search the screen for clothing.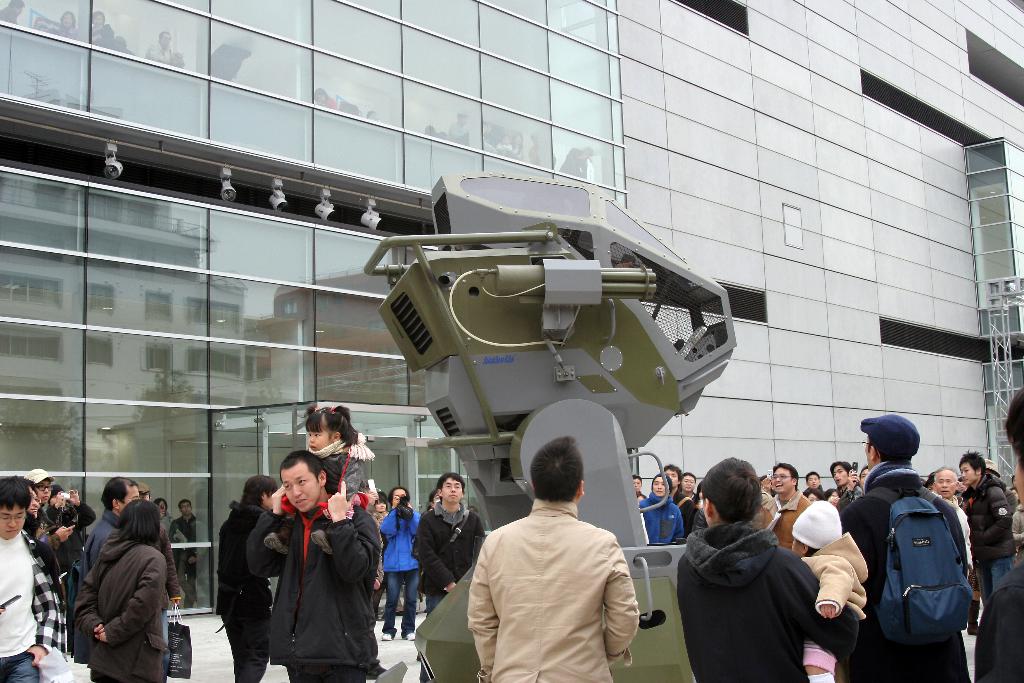
Found at pyautogui.locateOnScreen(680, 491, 845, 677).
